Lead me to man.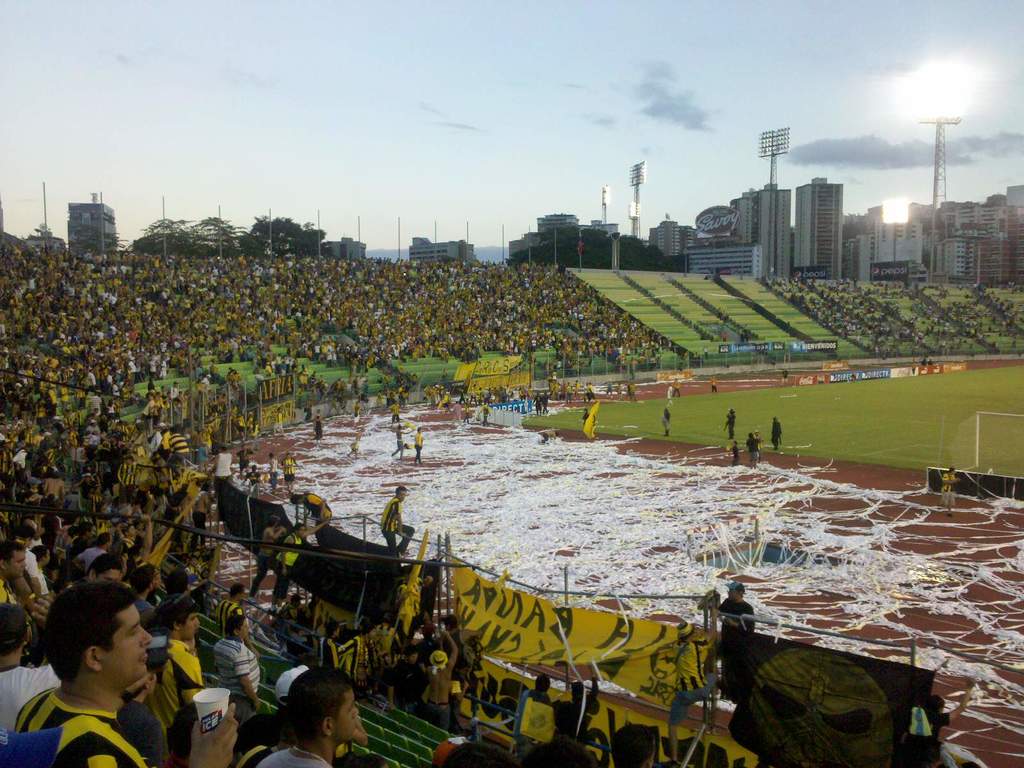
Lead to (x1=419, y1=632, x2=456, y2=728).
